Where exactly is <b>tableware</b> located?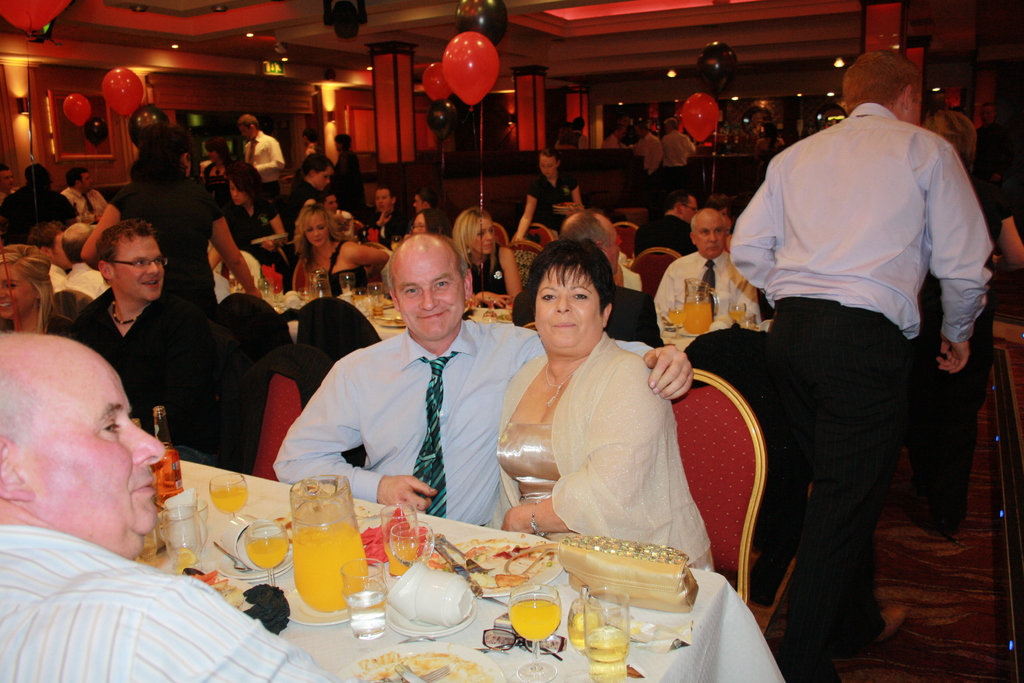
Its bounding box is bbox(567, 595, 601, 649).
